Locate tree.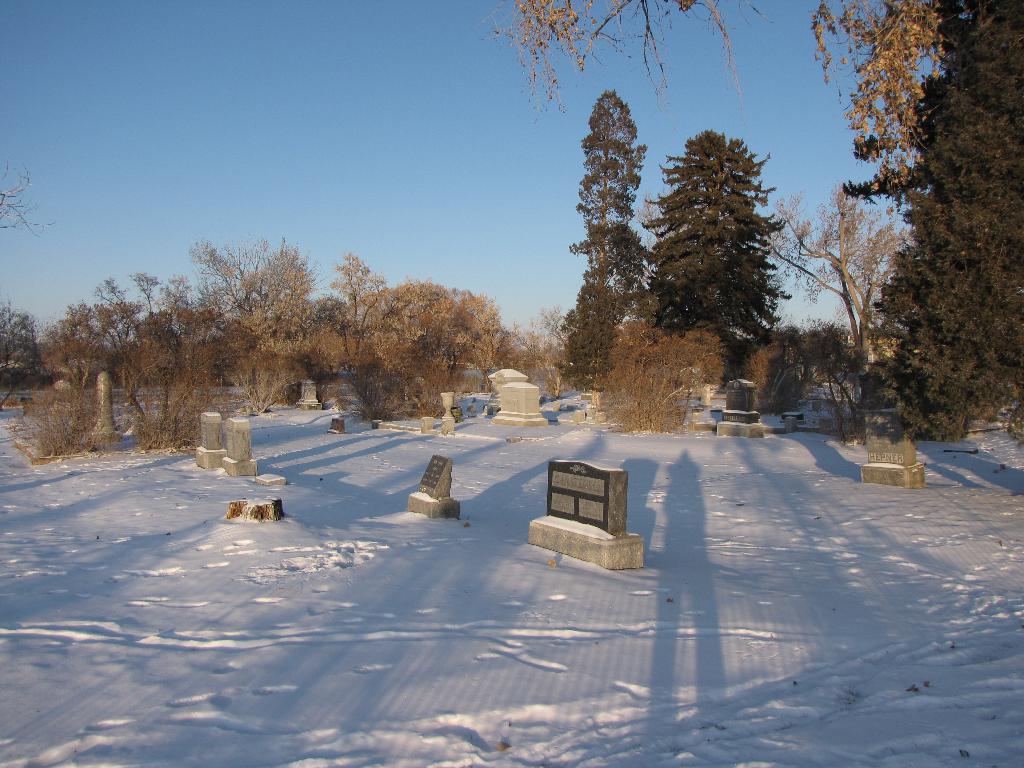
Bounding box: Rect(593, 103, 822, 415).
